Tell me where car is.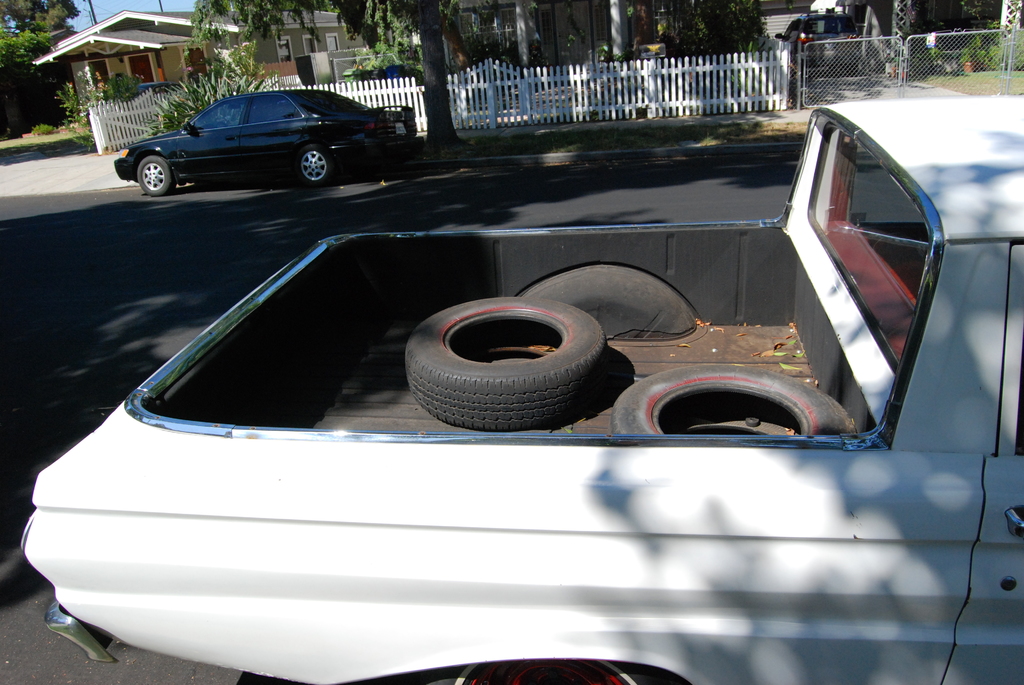
car is at {"left": 370, "top": 65, "right": 424, "bottom": 84}.
